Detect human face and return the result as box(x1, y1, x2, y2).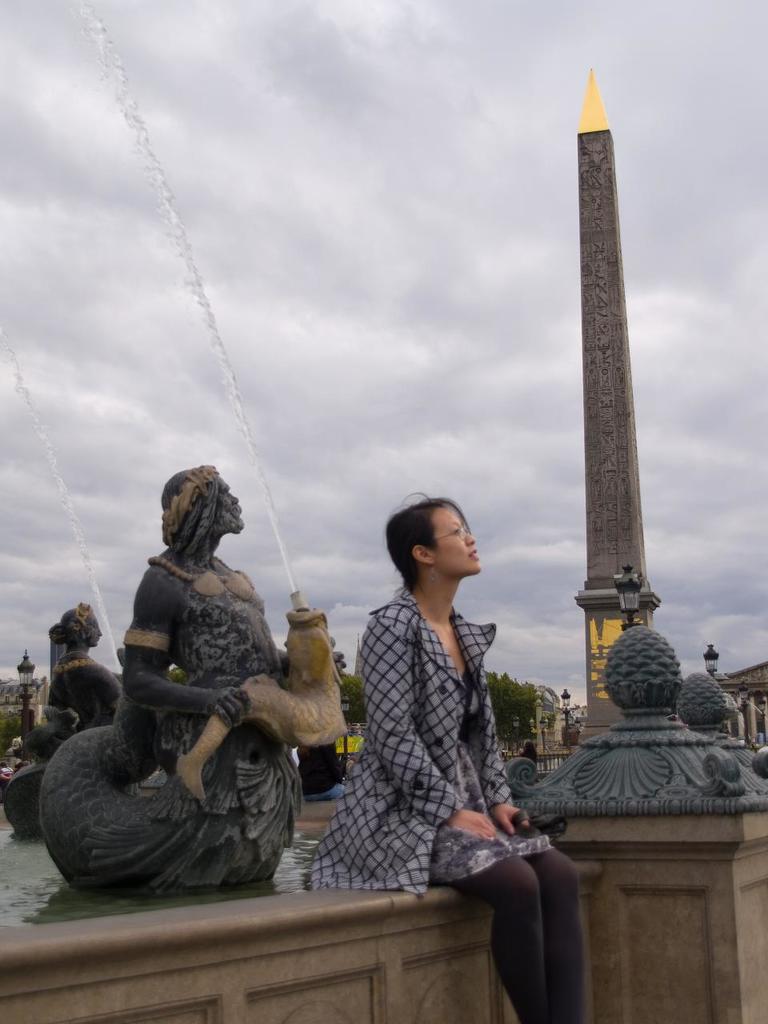
box(431, 506, 482, 577).
